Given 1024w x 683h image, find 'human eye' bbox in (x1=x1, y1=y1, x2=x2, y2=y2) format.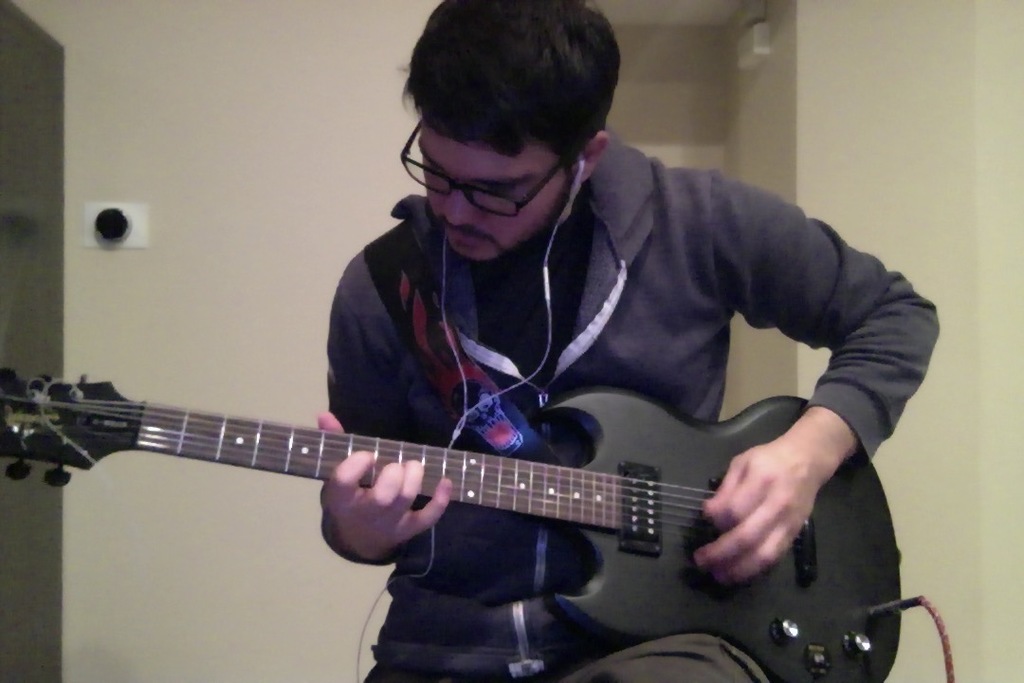
(x1=472, y1=168, x2=526, y2=205).
